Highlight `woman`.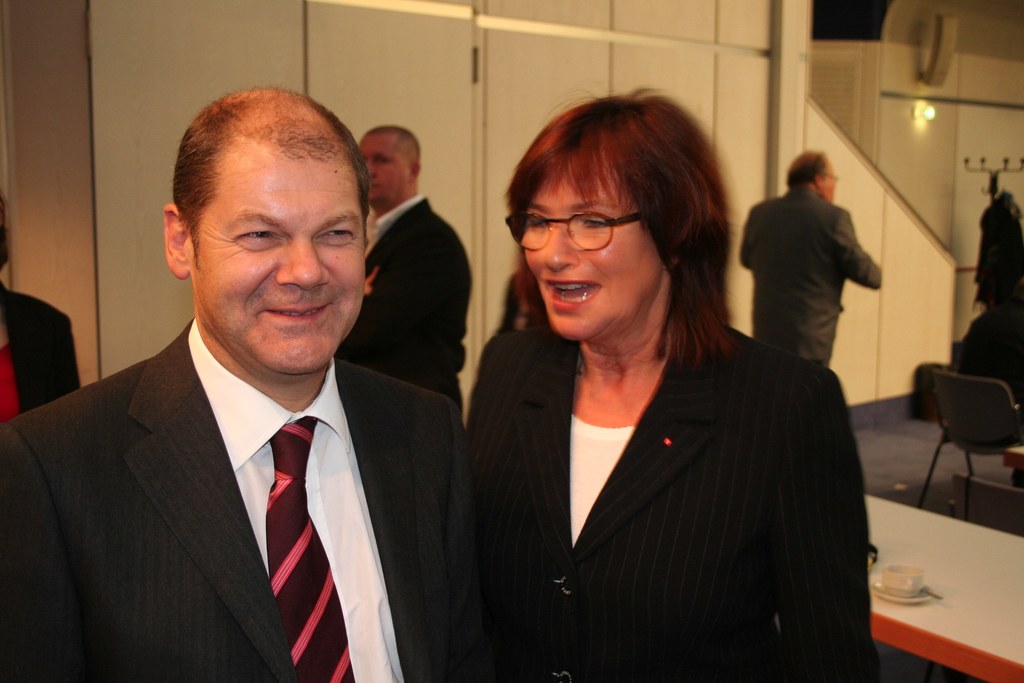
Highlighted region: x1=468, y1=81, x2=883, y2=682.
